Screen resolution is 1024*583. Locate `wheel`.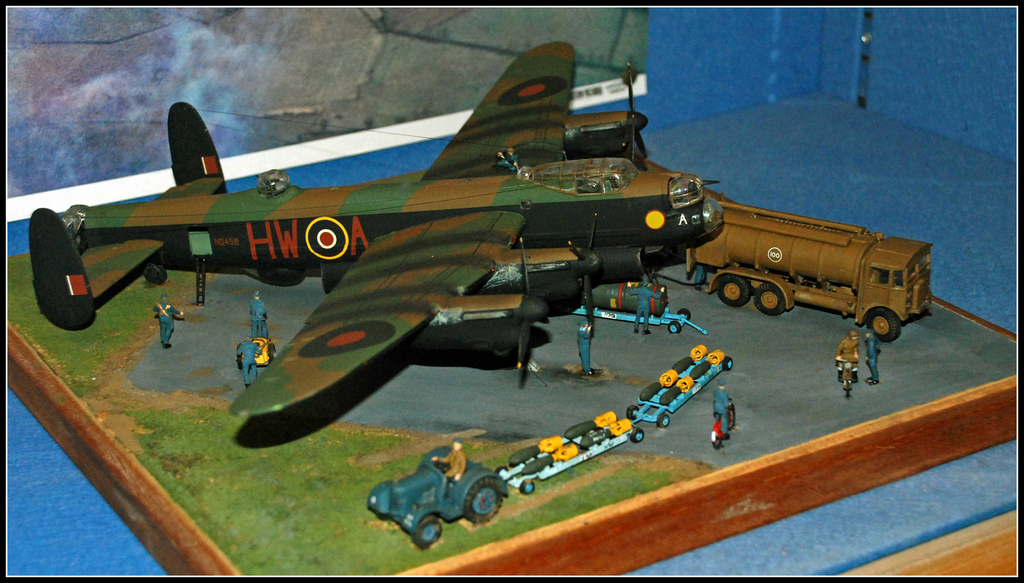
l=495, t=467, r=508, b=475.
